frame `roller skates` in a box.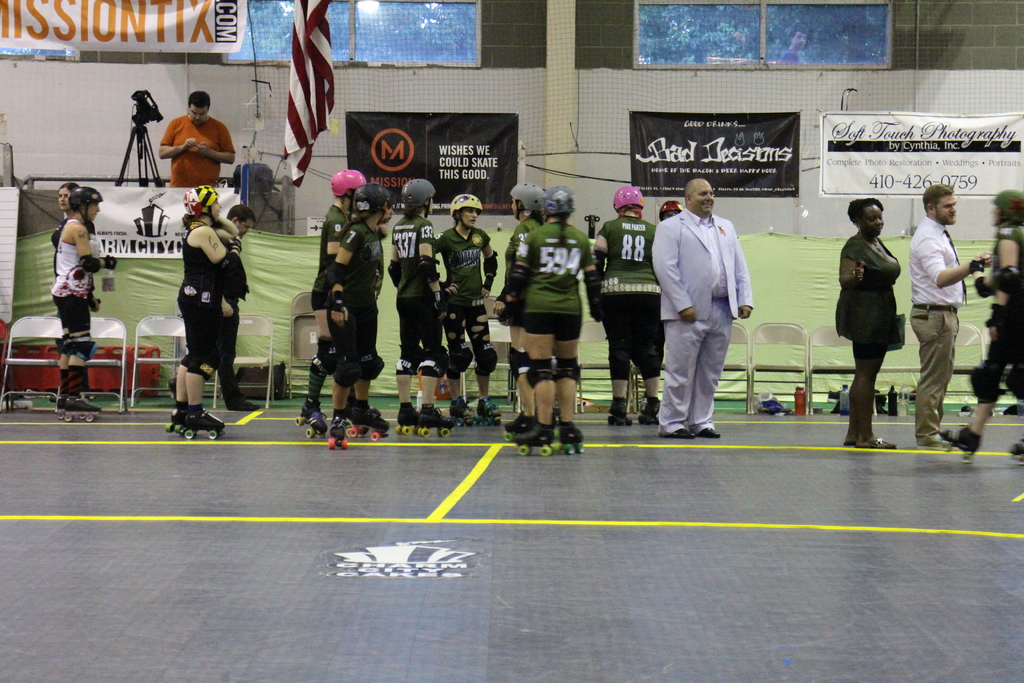
504:409:534:444.
